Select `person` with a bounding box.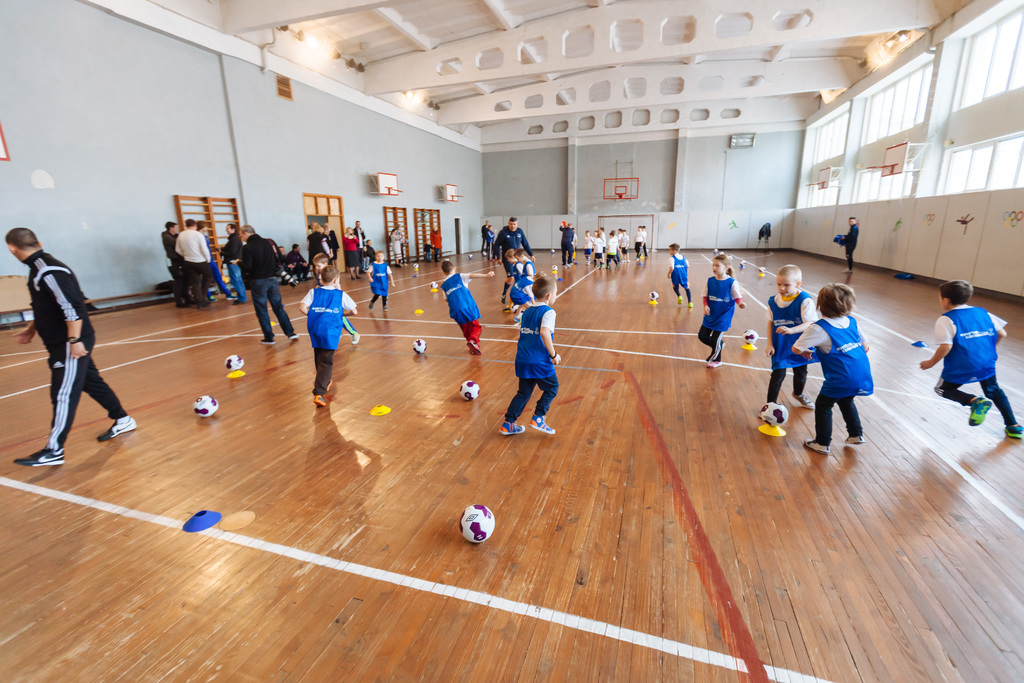
[429,222,445,263].
